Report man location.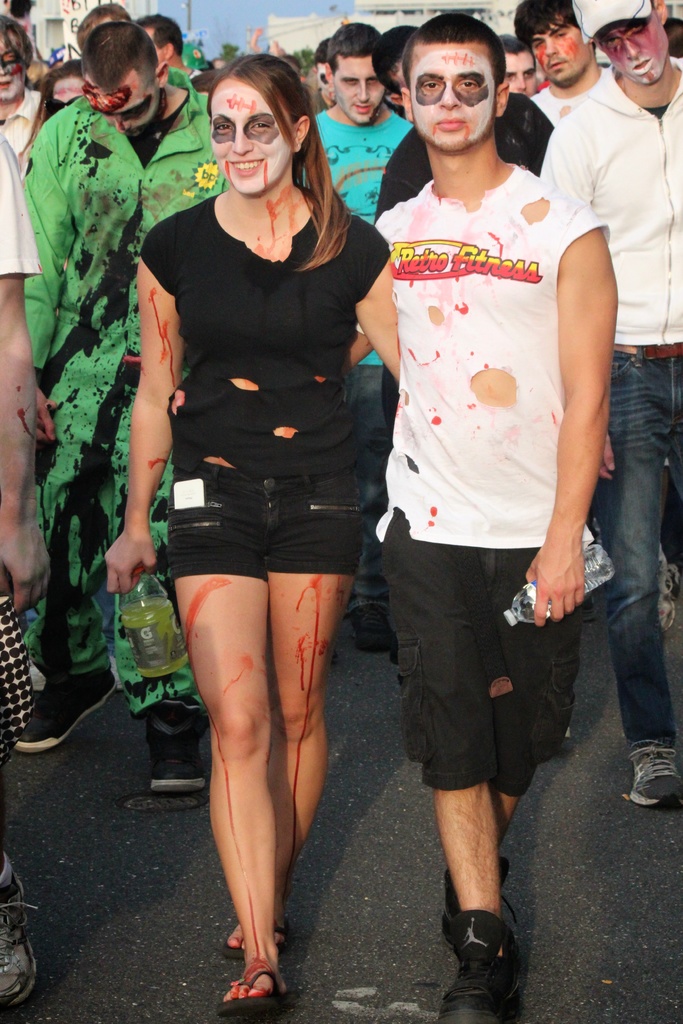
Report: box=[0, 10, 42, 180].
